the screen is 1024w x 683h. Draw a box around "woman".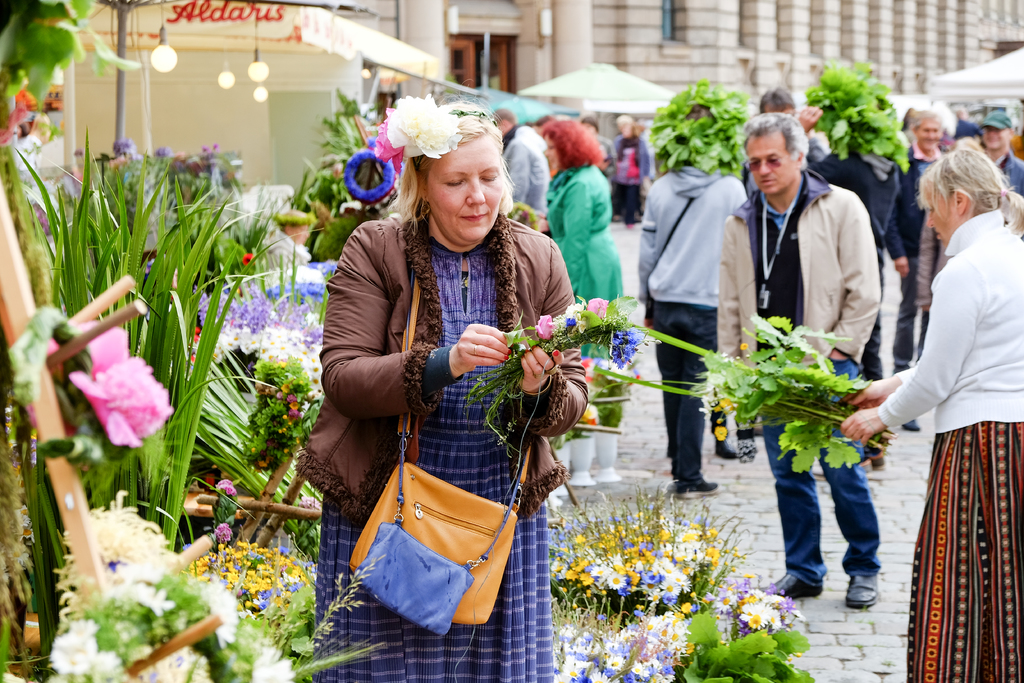
(left=840, top=143, right=1023, bottom=682).
